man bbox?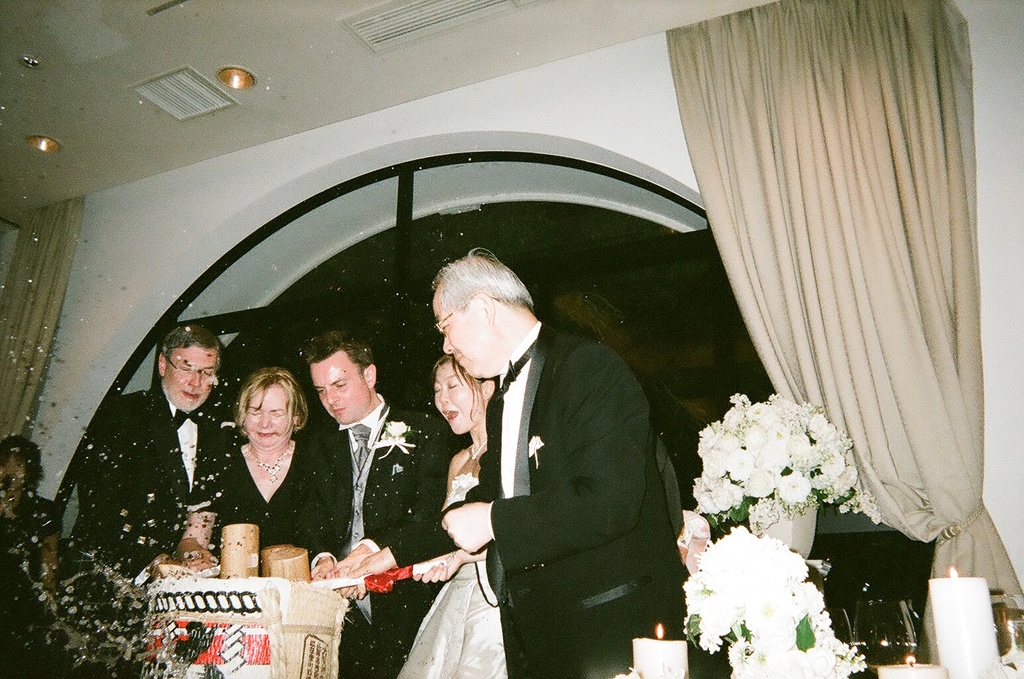
x1=441 y1=247 x2=687 y2=678
